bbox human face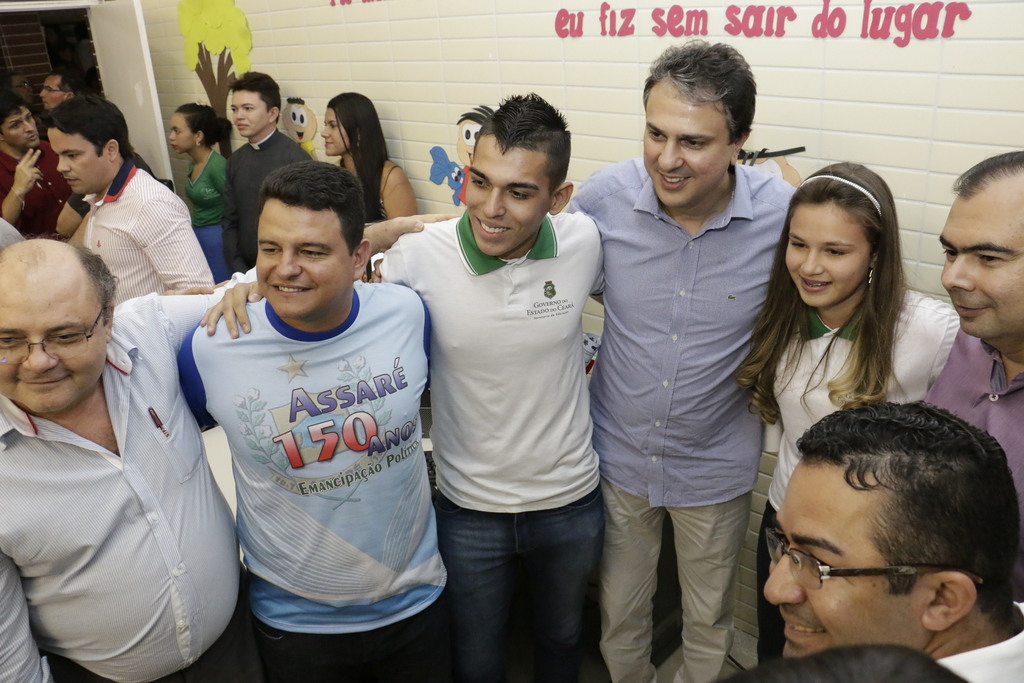
639:92:737:201
